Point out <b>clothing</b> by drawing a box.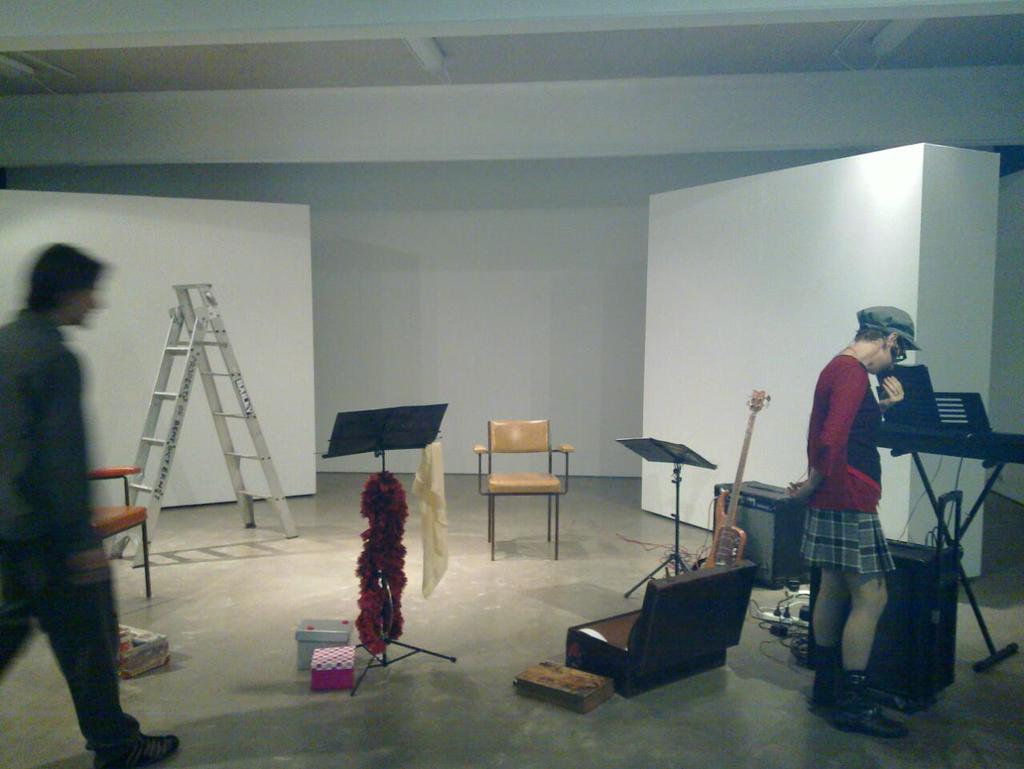
[794,355,902,575].
